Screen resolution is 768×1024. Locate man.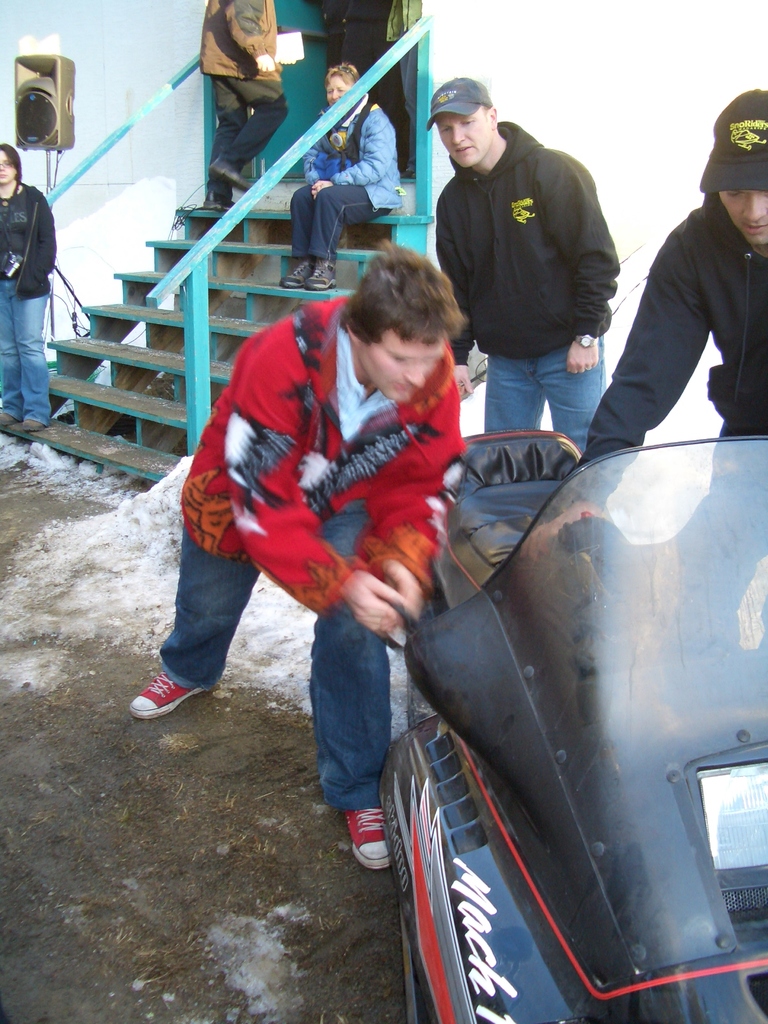
rect(204, 0, 291, 212).
